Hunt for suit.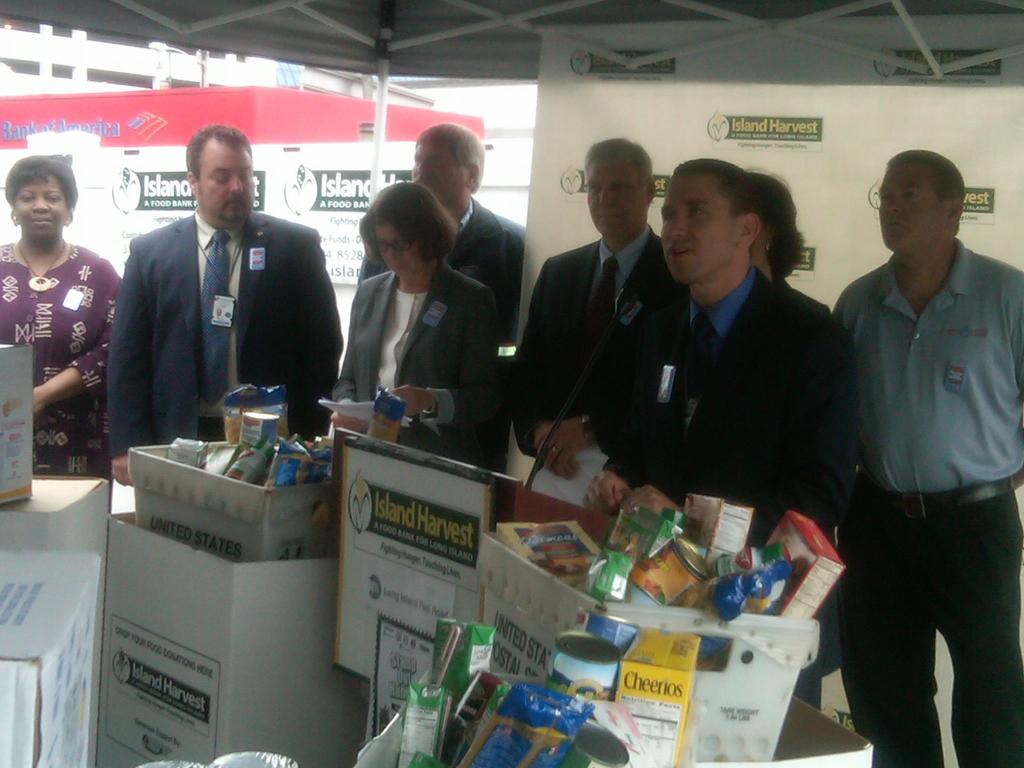
Hunted down at <region>601, 262, 859, 712</region>.
